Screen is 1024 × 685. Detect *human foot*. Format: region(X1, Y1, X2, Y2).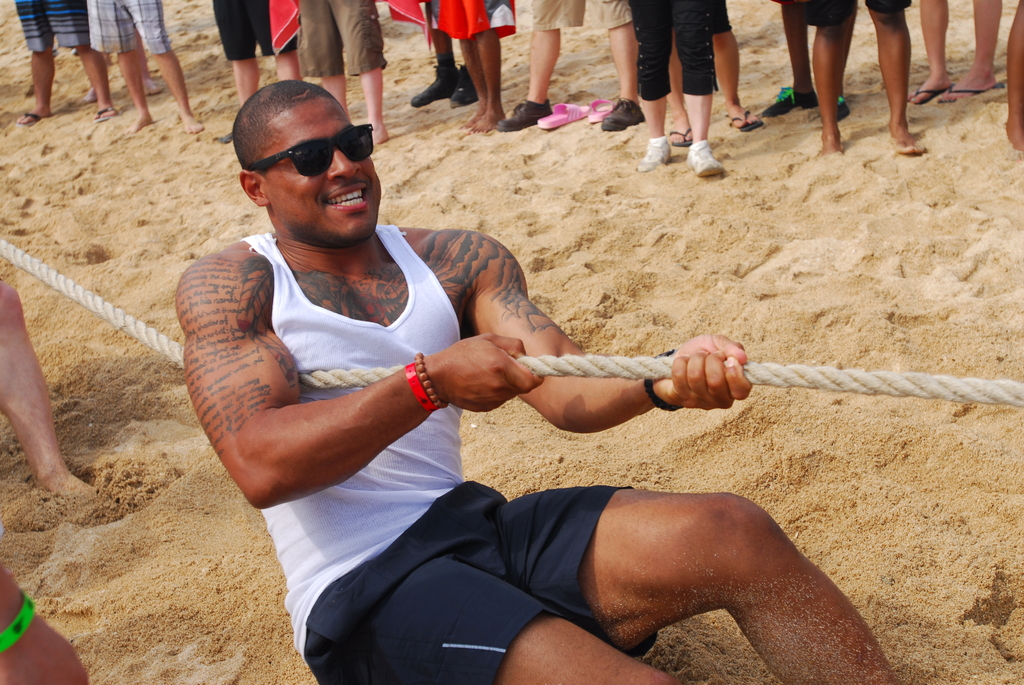
region(885, 111, 930, 152).
